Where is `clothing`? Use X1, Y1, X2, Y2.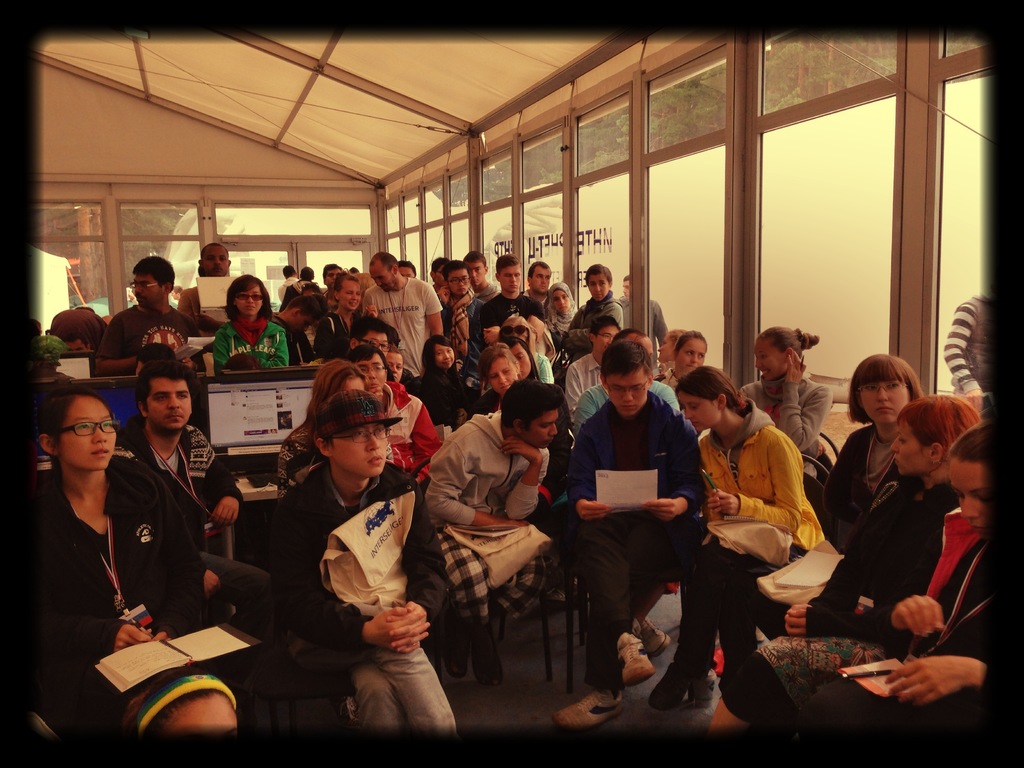
284, 434, 439, 723.
